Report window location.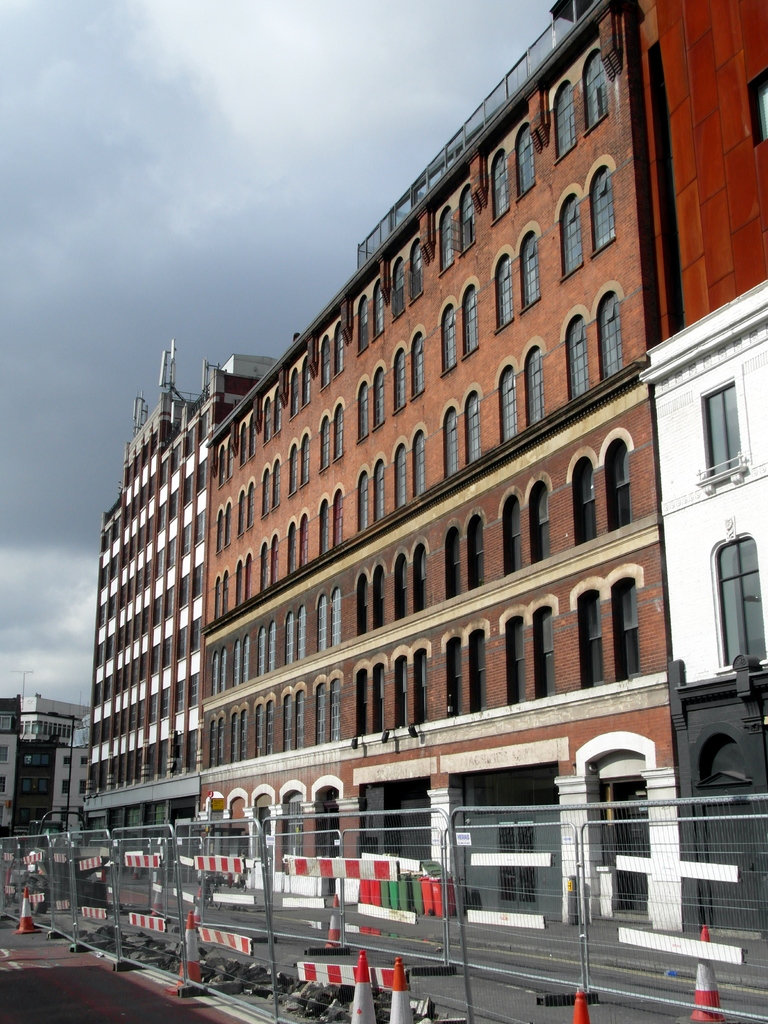
Report: x1=697 y1=384 x2=742 y2=488.
